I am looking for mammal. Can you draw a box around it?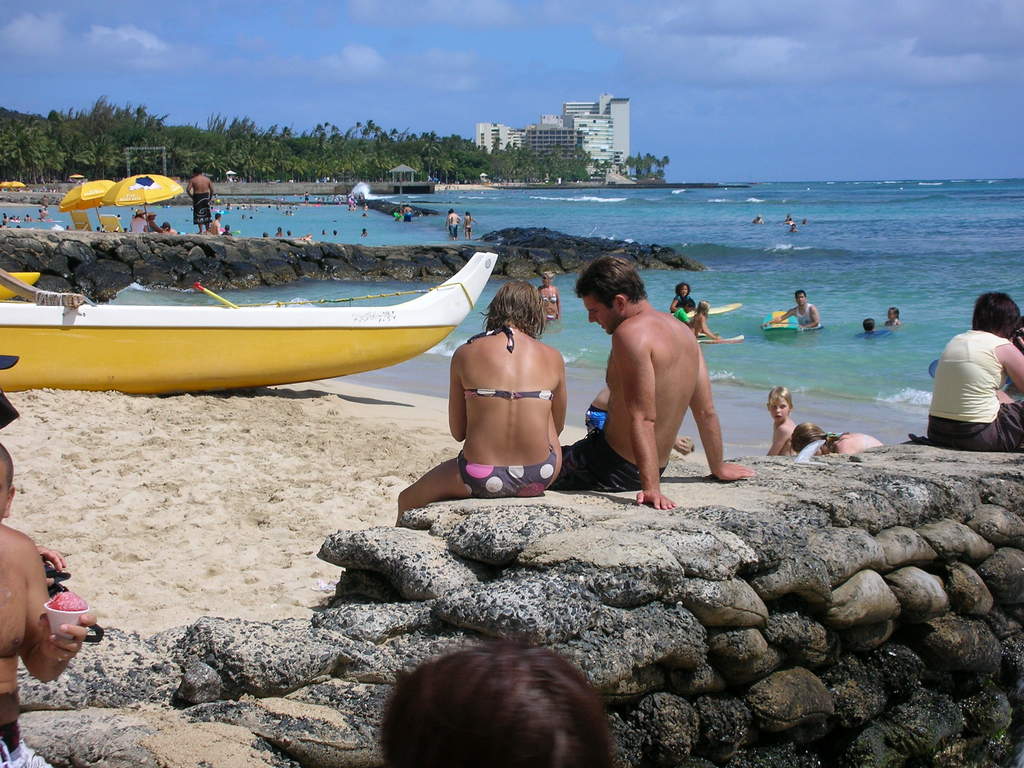
Sure, the bounding box is <box>0,222,6,230</box>.
